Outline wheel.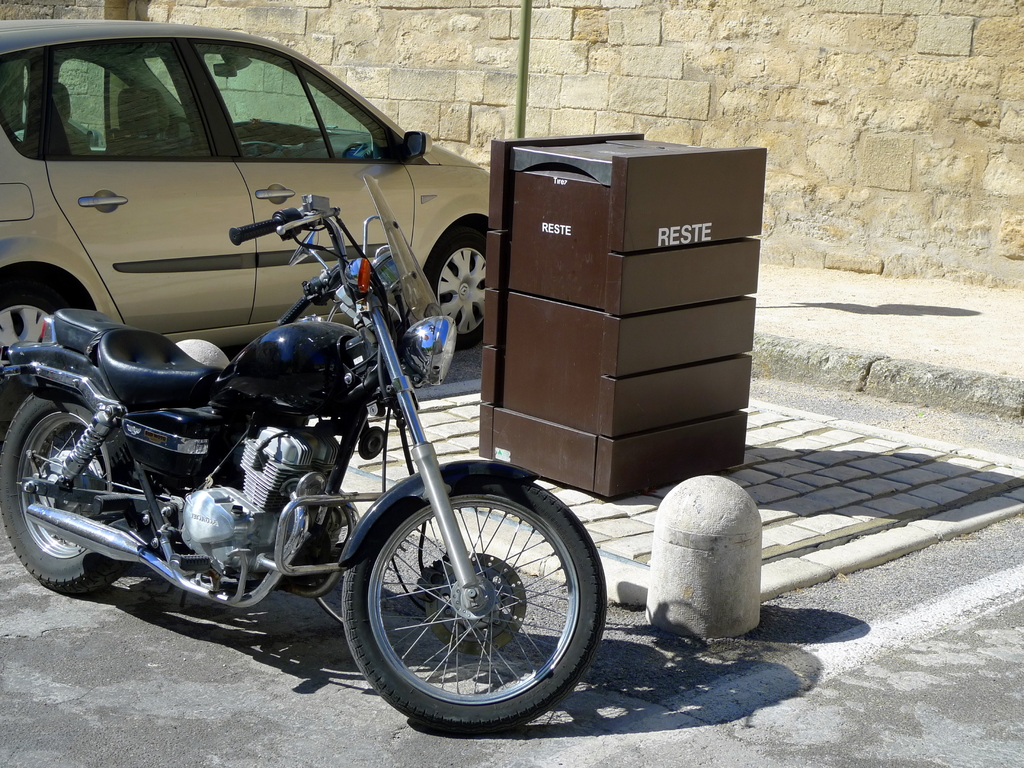
Outline: bbox(429, 218, 492, 355).
